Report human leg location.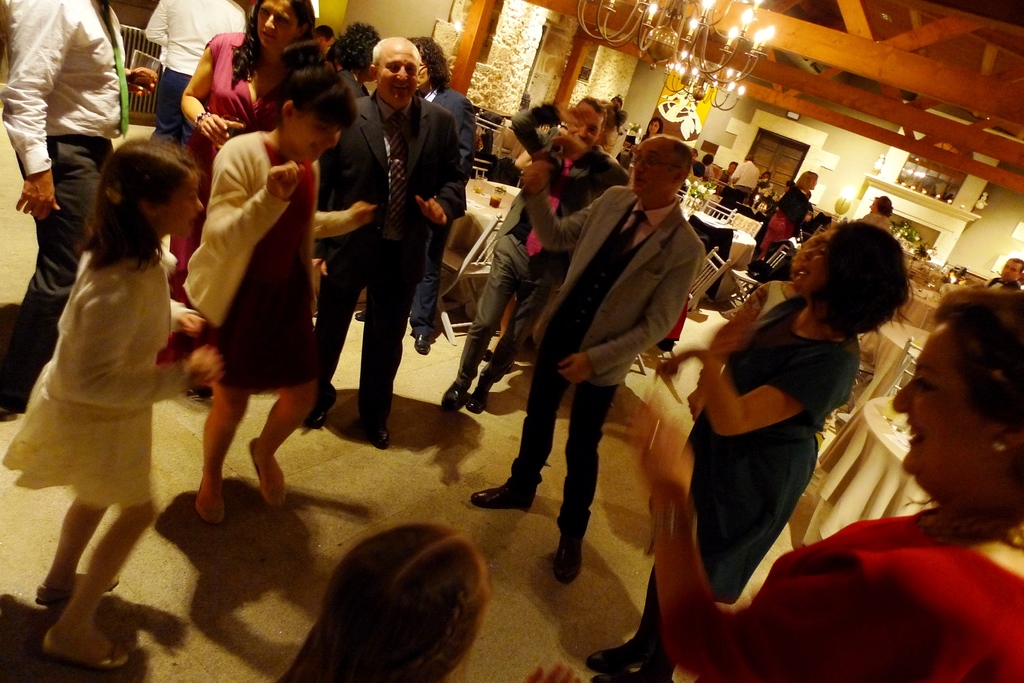
Report: BBox(660, 445, 783, 669).
